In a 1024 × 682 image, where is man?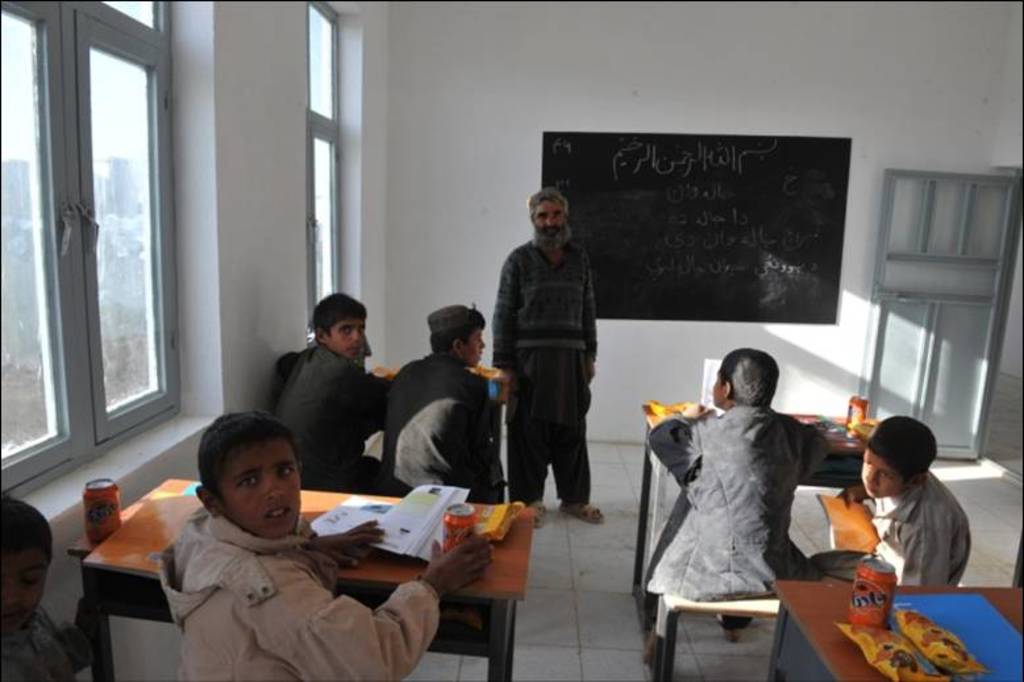
l=633, t=365, r=883, b=648.
